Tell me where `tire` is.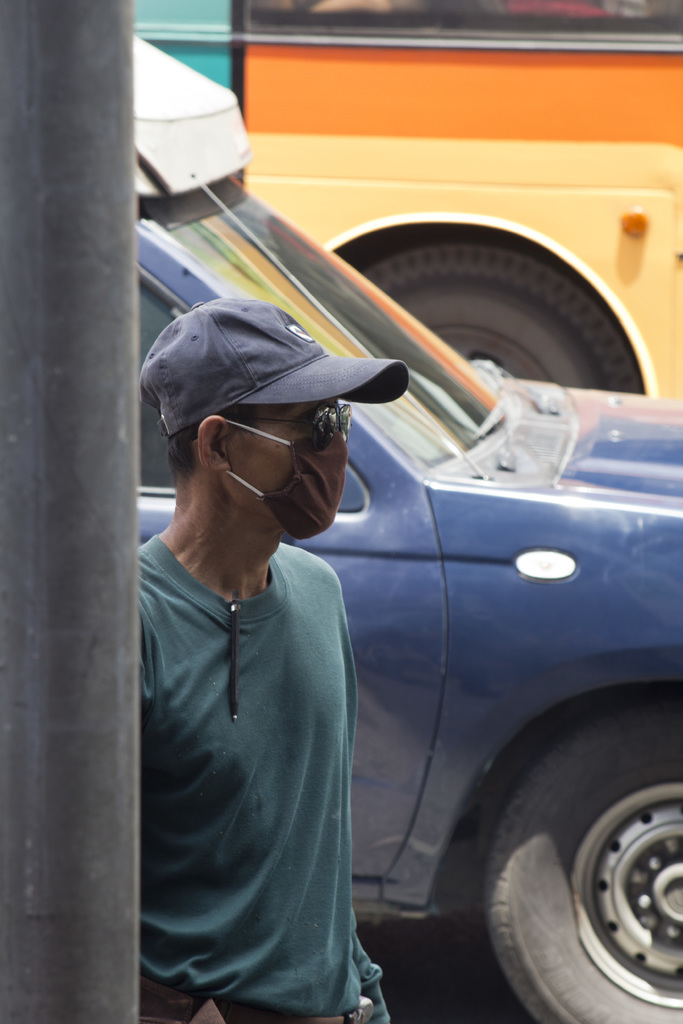
`tire` is at l=356, t=237, r=641, b=390.
